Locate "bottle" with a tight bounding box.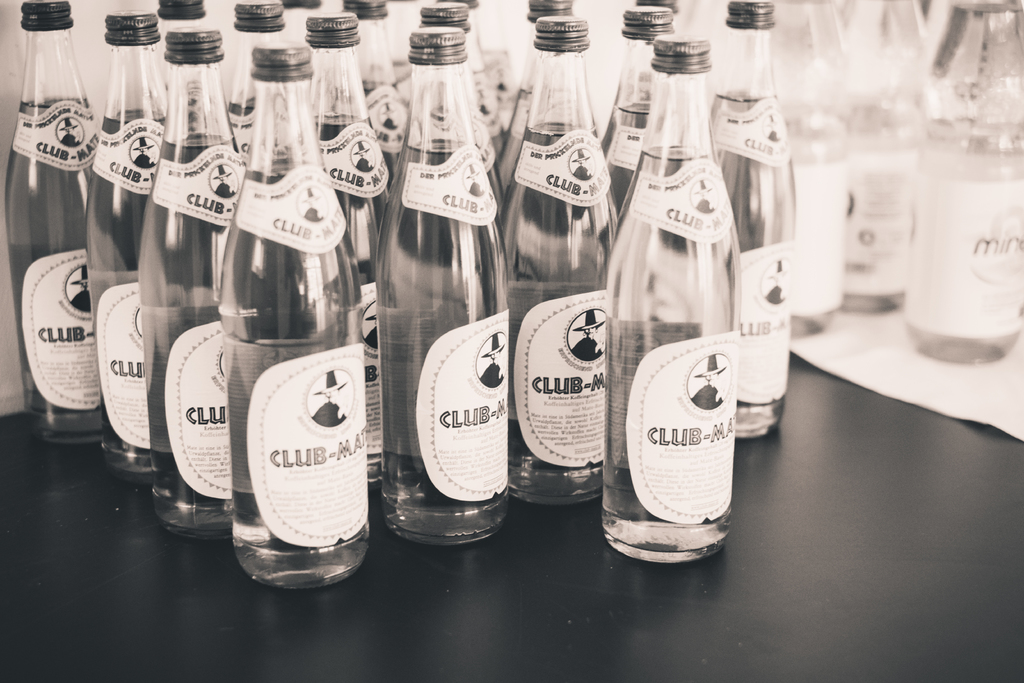
x1=406 y1=0 x2=488 y2=124.
